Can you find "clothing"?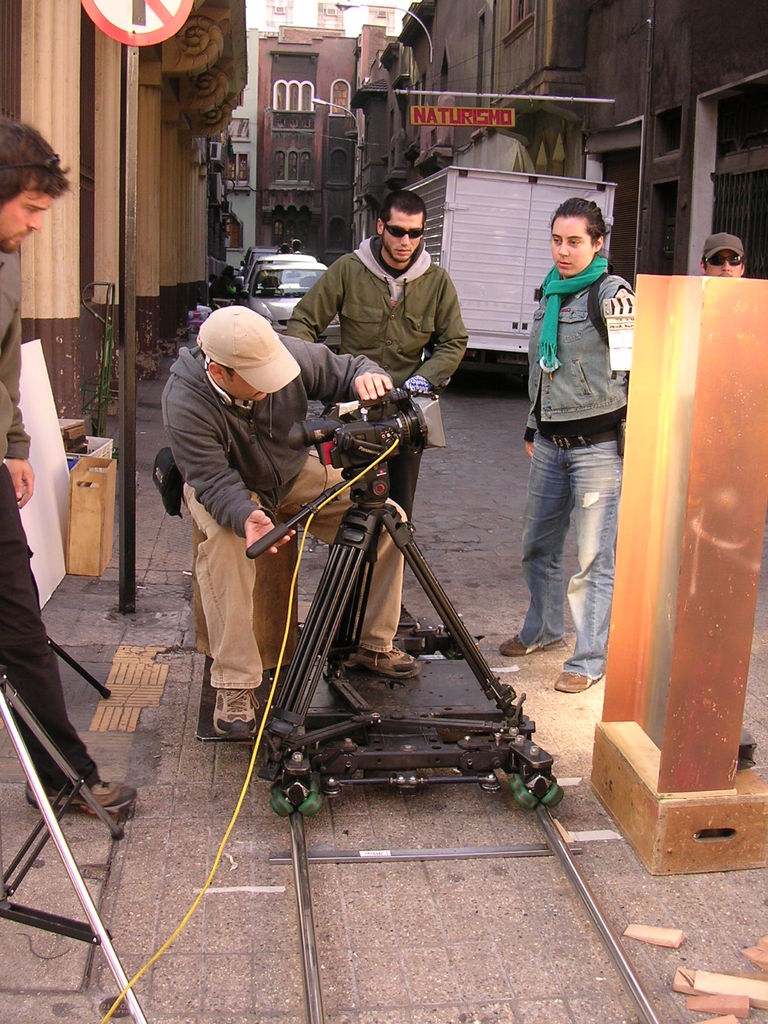
Yes, bounding box: 164 312 424 691.
